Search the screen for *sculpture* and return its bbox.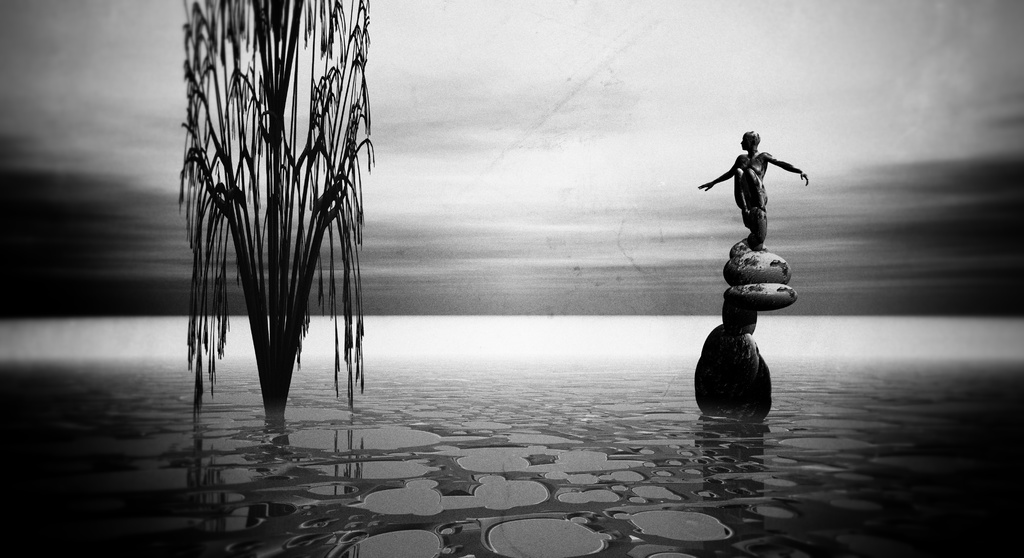
Found: Rect(692, 113, 809, 394).
